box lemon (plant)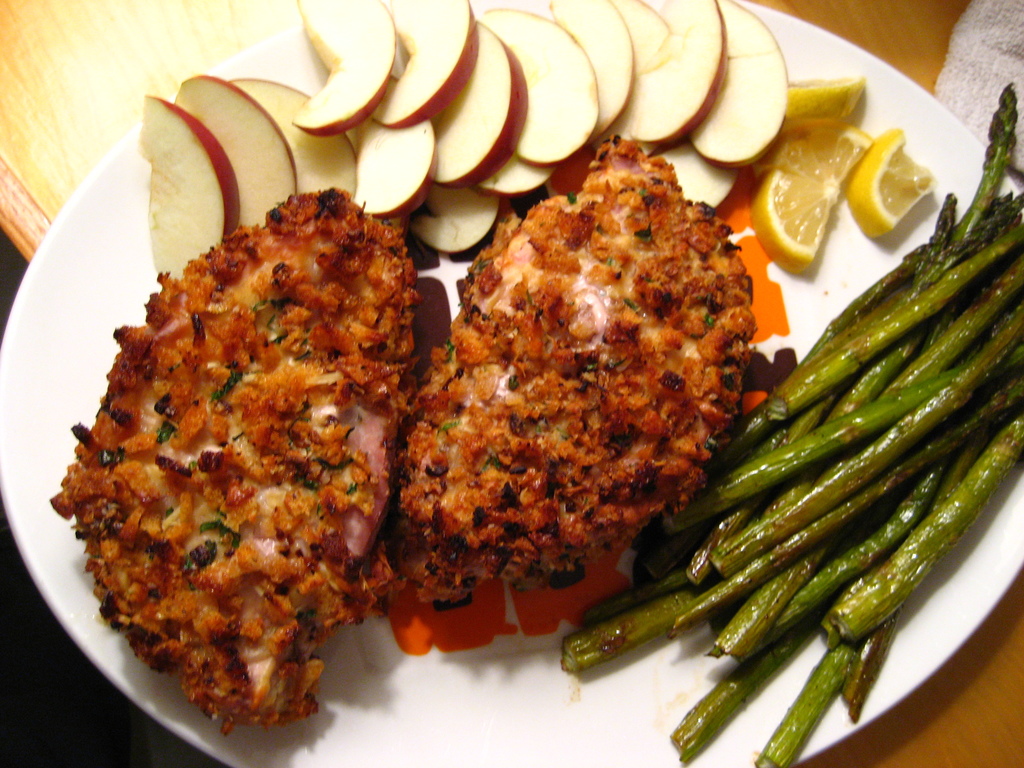
select_region(787, 80, 867, 131)
